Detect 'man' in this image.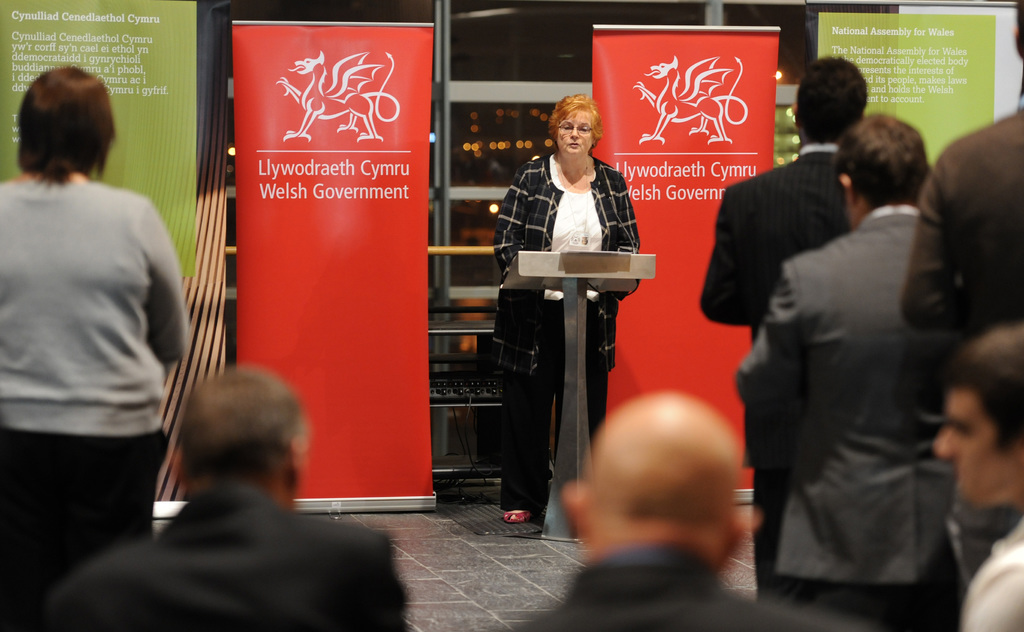
Detection: <region>485, 389, 868, 631</region>.
